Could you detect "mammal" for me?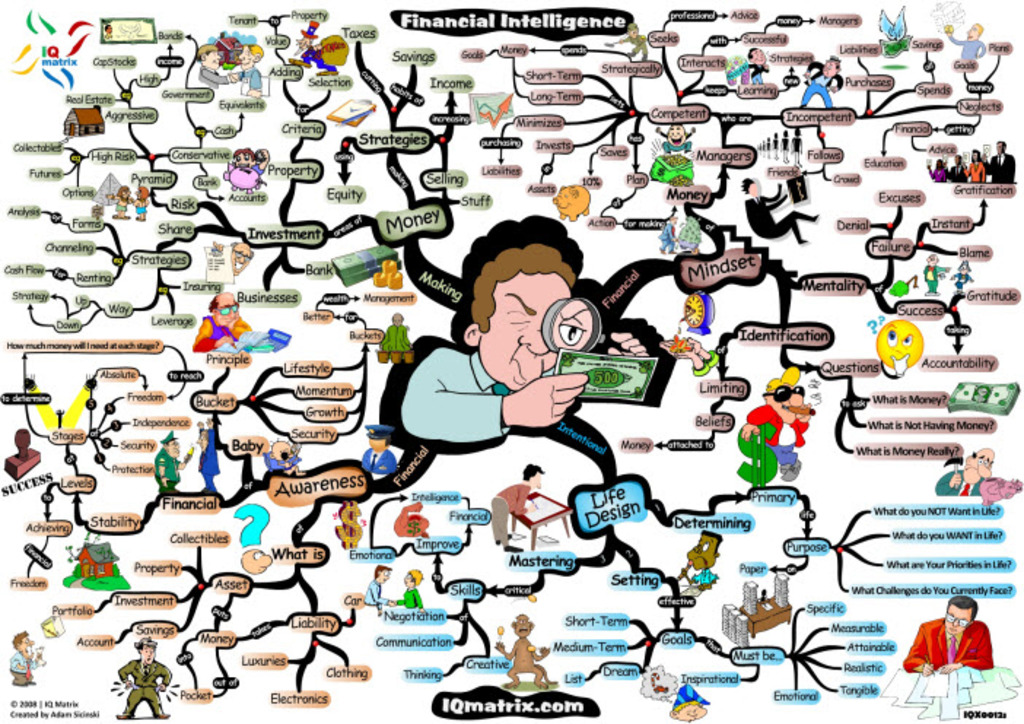
Detection result: 747,48,770,85.
